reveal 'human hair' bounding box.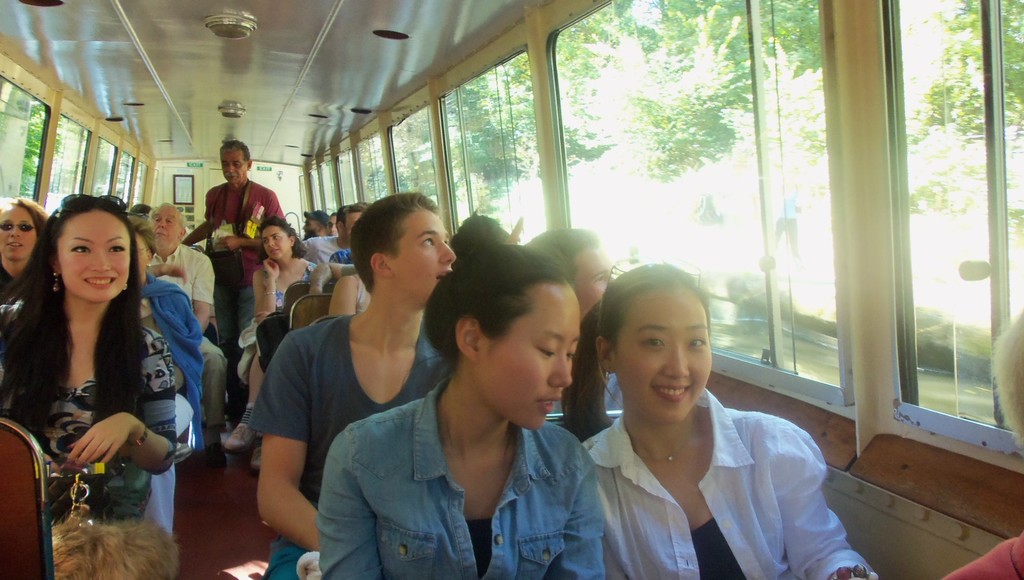
Revealed: 335 200 364 239.
